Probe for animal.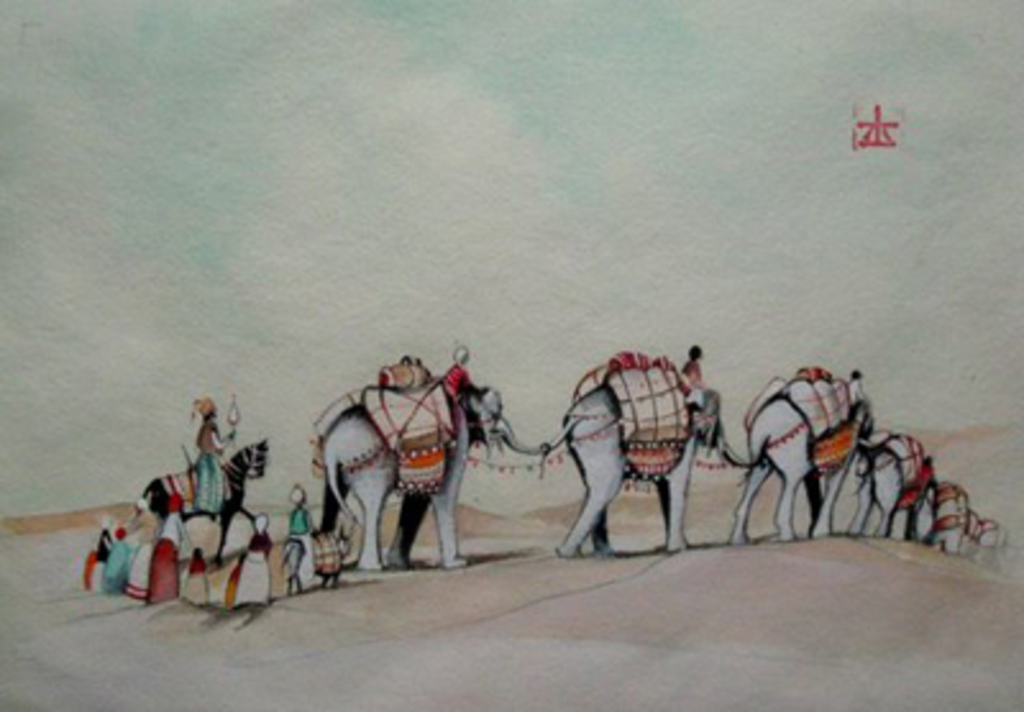
Probe result: (927,481,983,561).
